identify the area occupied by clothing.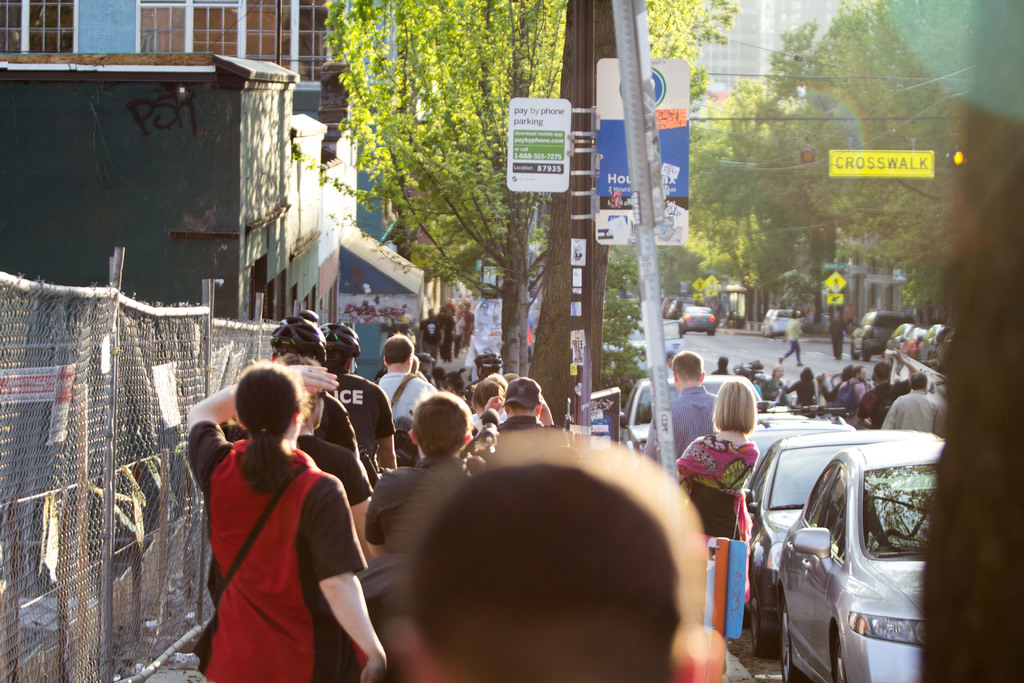
Area: region(645, 373, 725, 470).
